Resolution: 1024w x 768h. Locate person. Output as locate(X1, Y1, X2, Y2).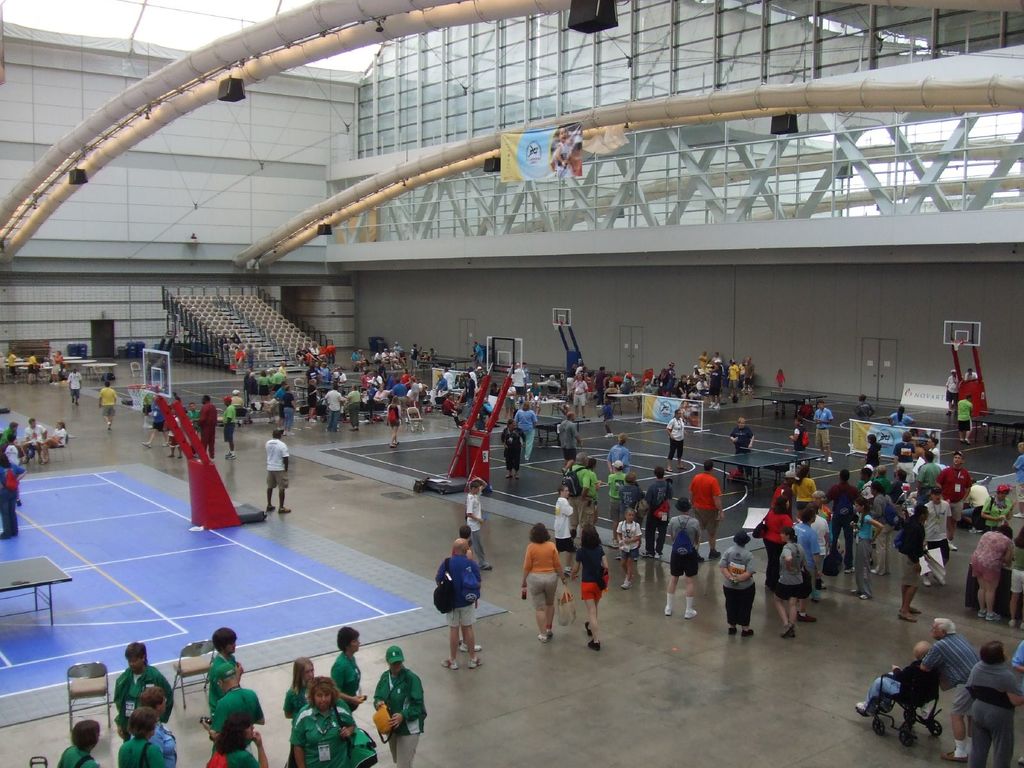
locate(193, 395, 221, 453).
